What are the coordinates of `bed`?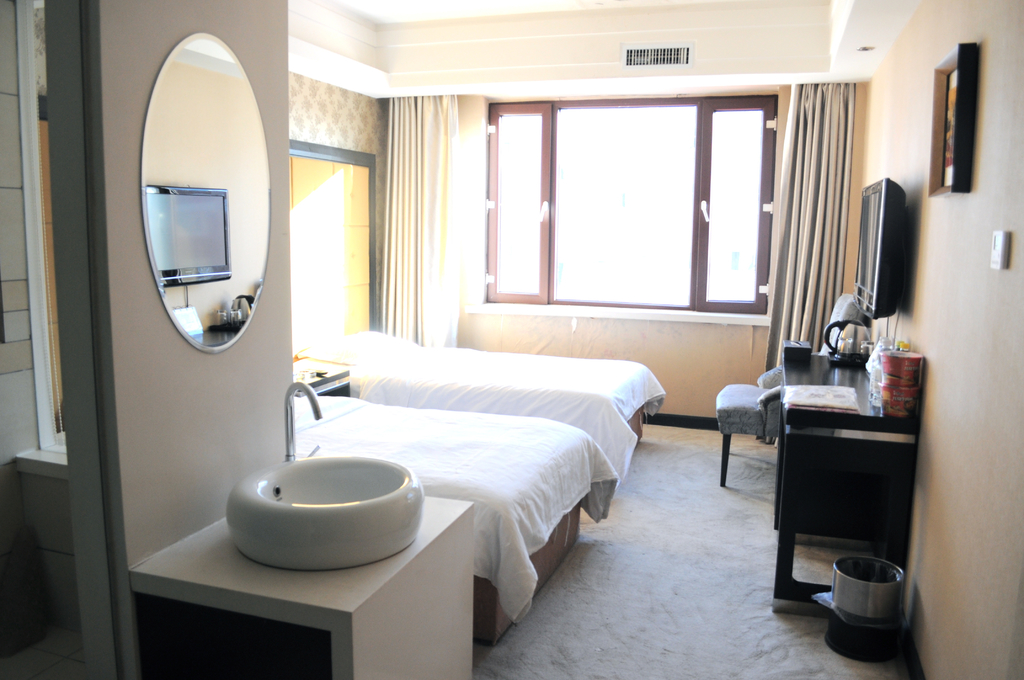
(x1=295, y1=382, x2=615, y2=648).
